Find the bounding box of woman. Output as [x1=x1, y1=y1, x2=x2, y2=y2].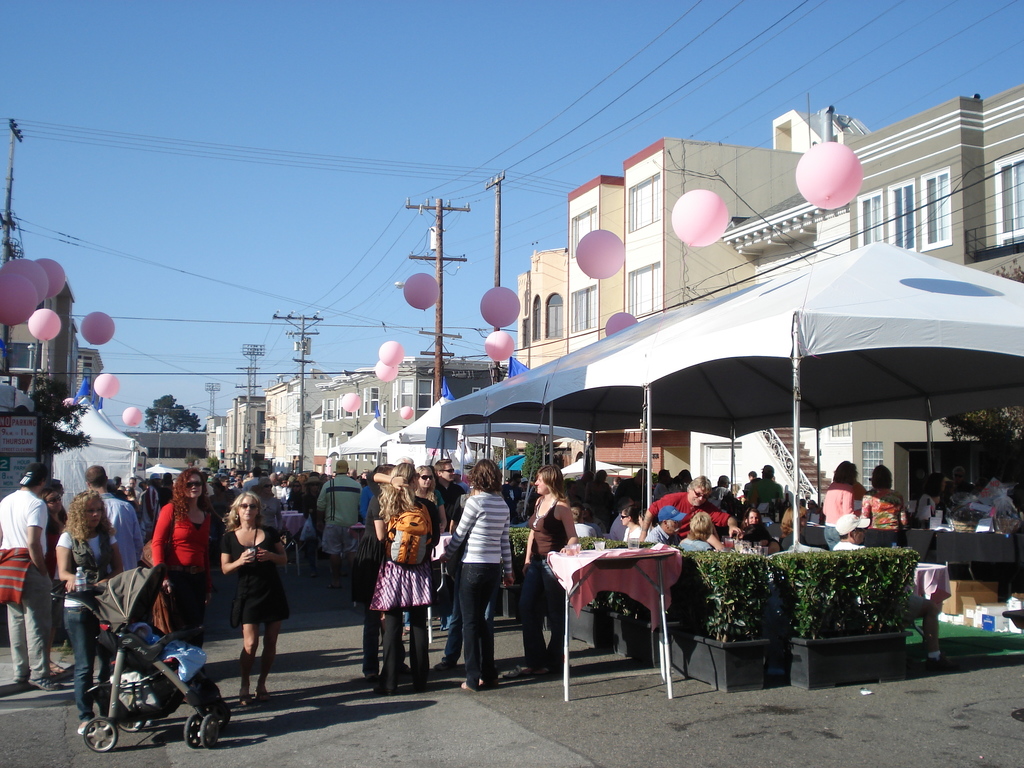
[x1=822, y1=460, x2=856, y2=550].
